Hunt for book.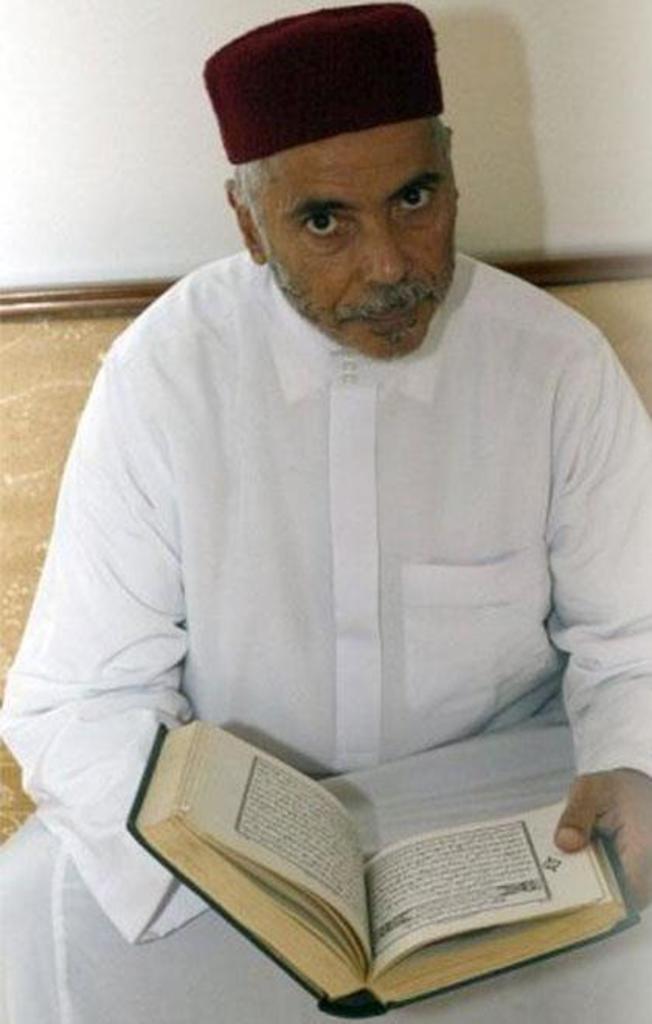
Hunted down at {"left": 126, "top": 725, "right": 646, "bottom": 1018}.
